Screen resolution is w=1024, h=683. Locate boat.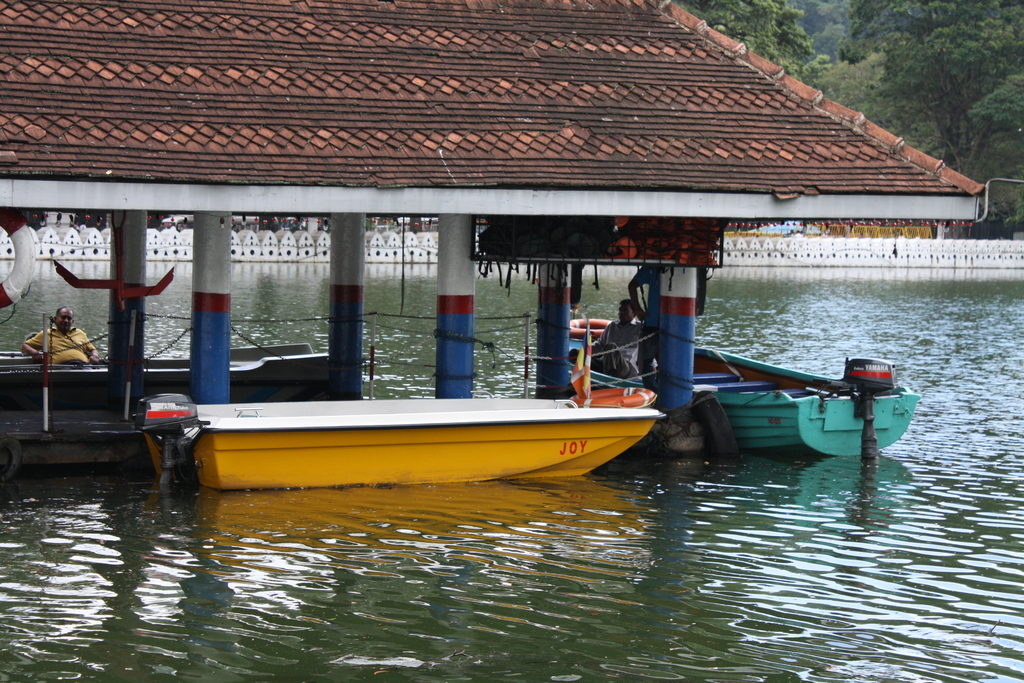
129:394:666:486.
